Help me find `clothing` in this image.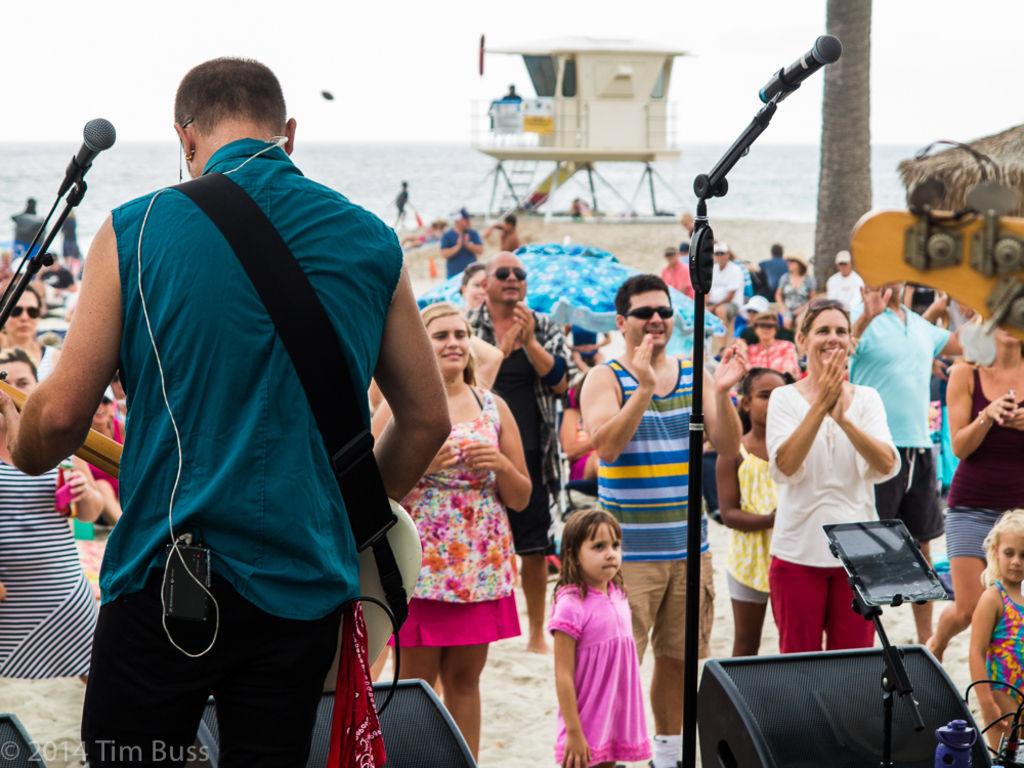
Found it: 707,262,744,315.
